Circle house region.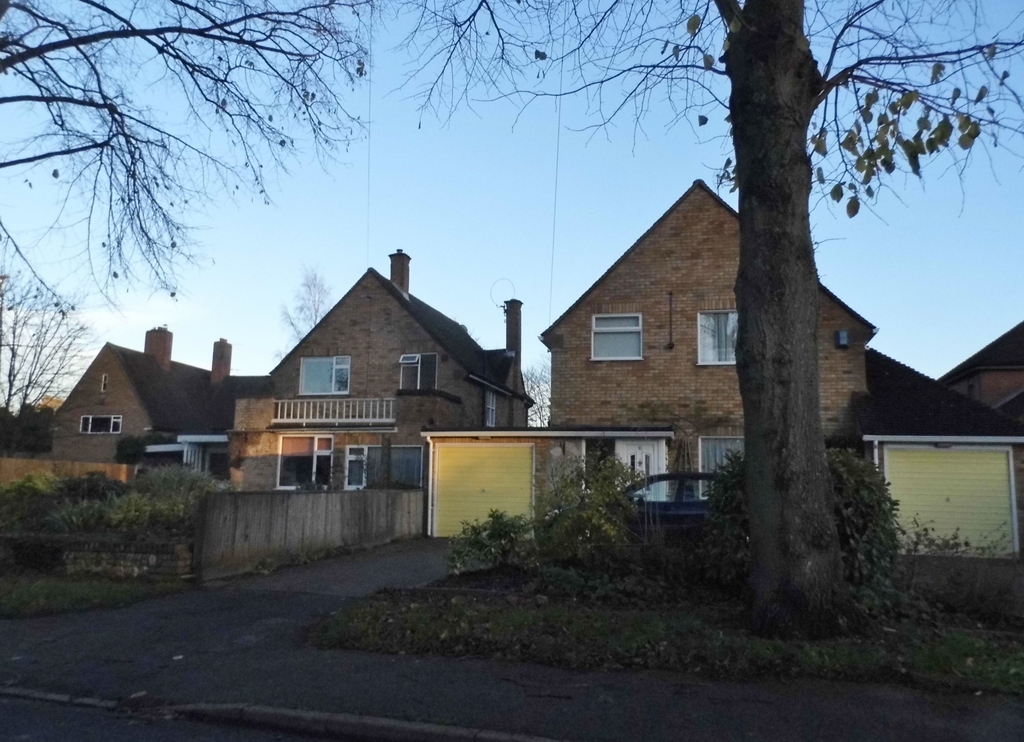
Region: crop(31, 315, 250, 501).
